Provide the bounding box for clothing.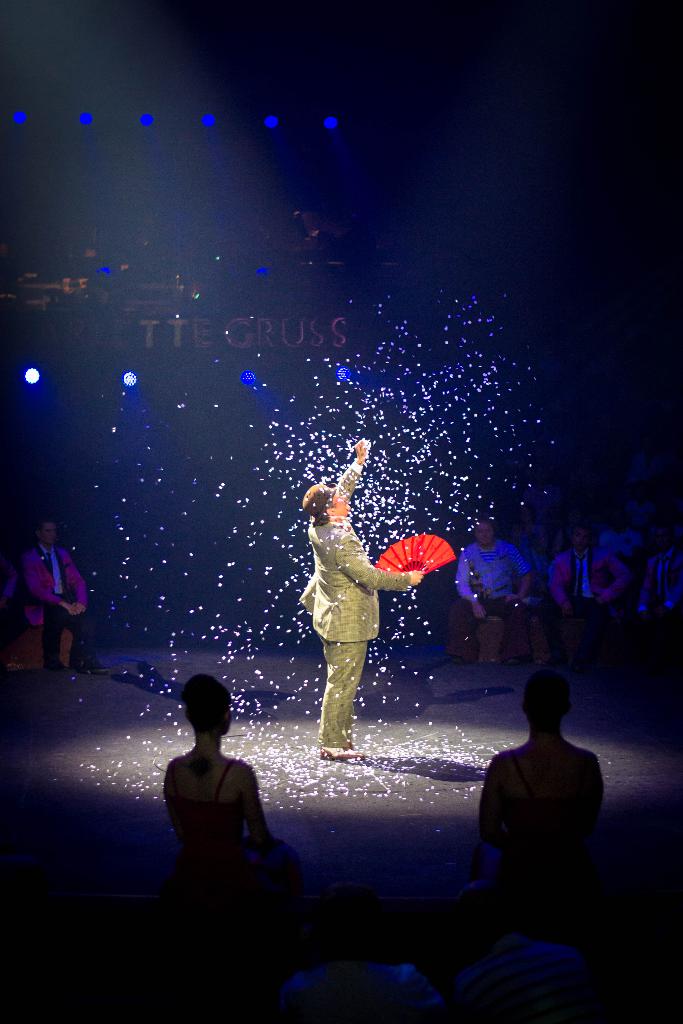
{"x1": 452, "y1": 538, "x2": 532, "y2": 593}.
